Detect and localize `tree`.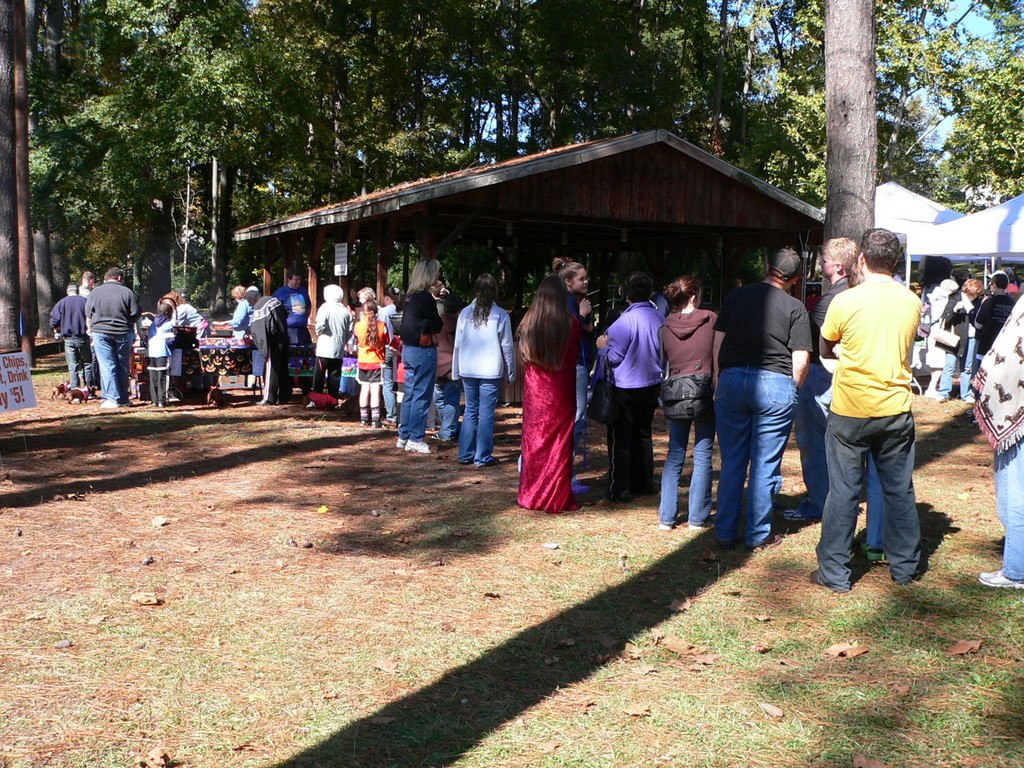
Localized at Rect(48, 3, 124, 299).
